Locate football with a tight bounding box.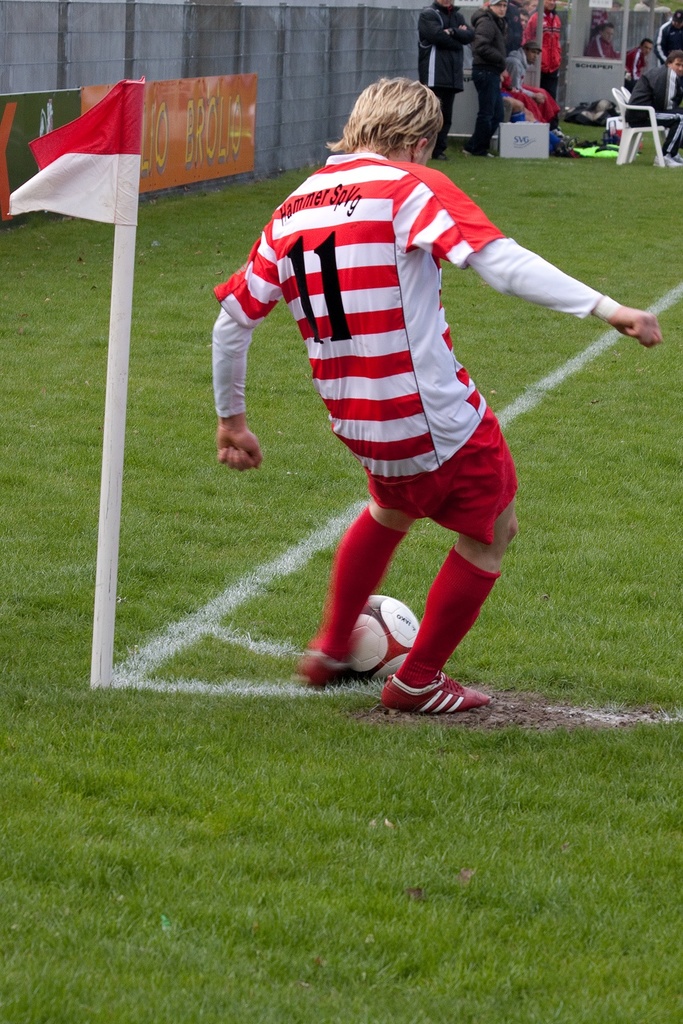
bbox(349, 593, 417, 677).
